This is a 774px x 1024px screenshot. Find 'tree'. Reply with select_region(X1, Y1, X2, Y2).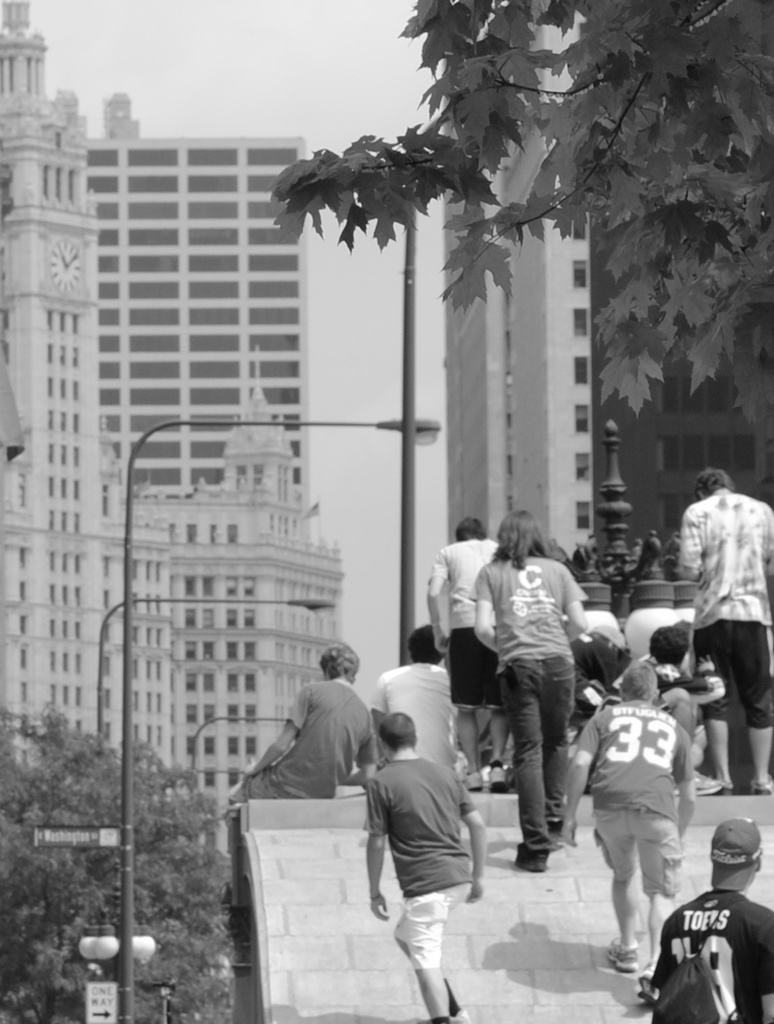
select_region(263, 15, 773, 469).
